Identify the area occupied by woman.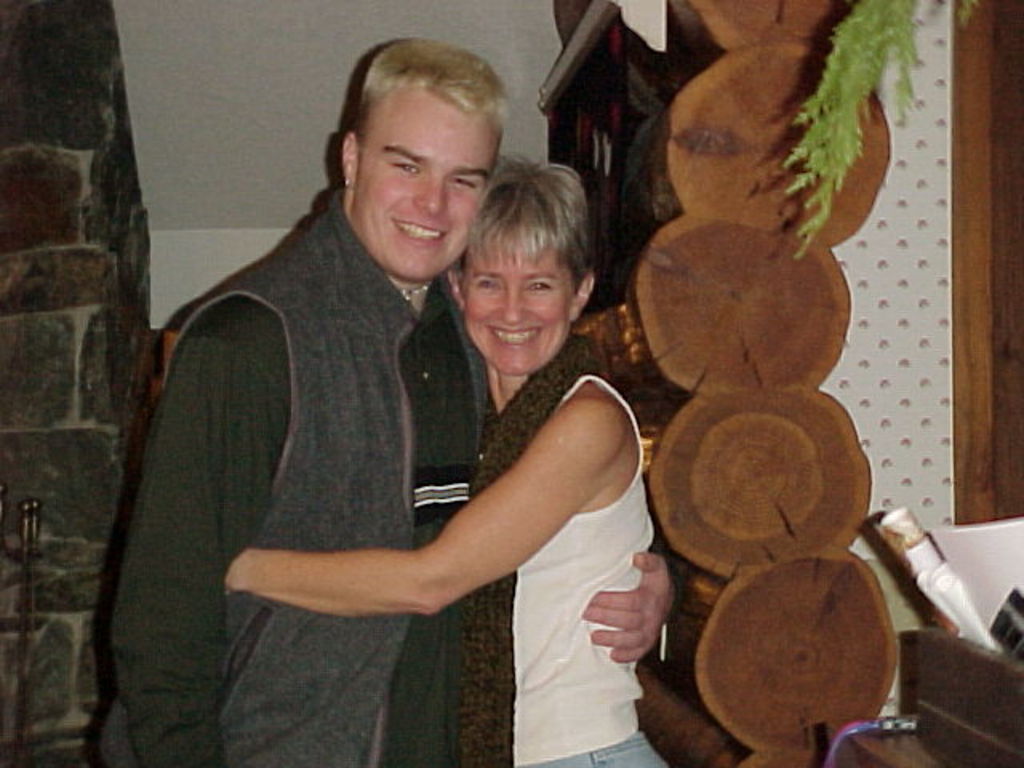
Area: <bbox>267, 176, 693, 720</bbox>.
